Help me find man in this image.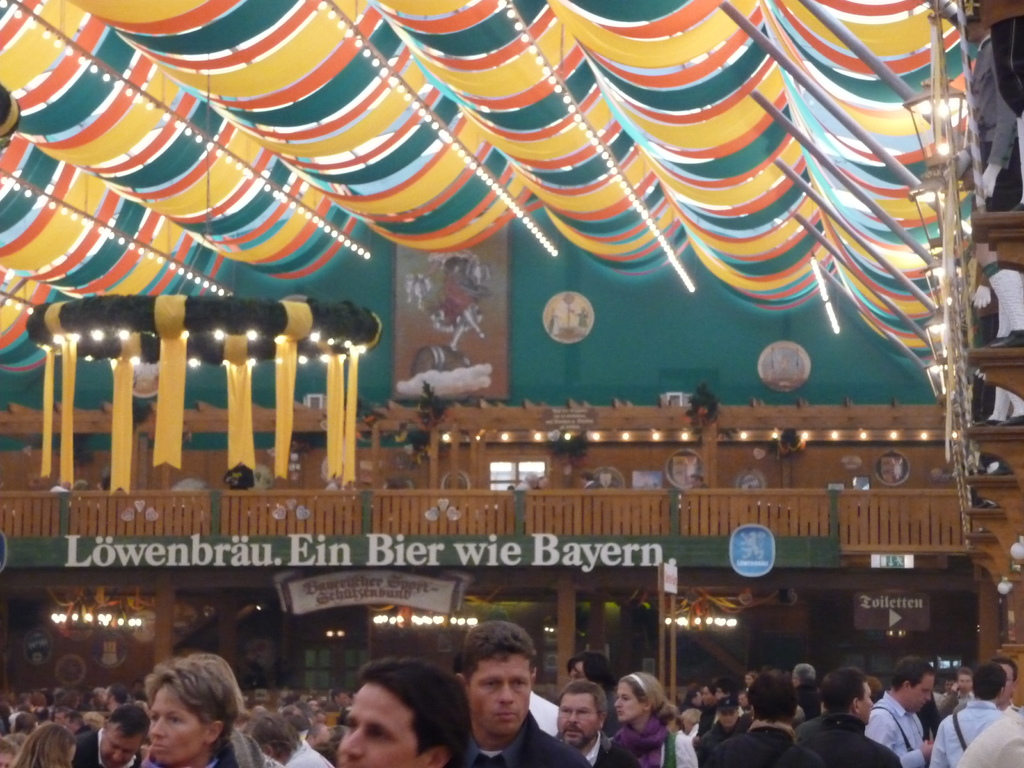
Found it: bbox=[863, 661, 940, 767].
